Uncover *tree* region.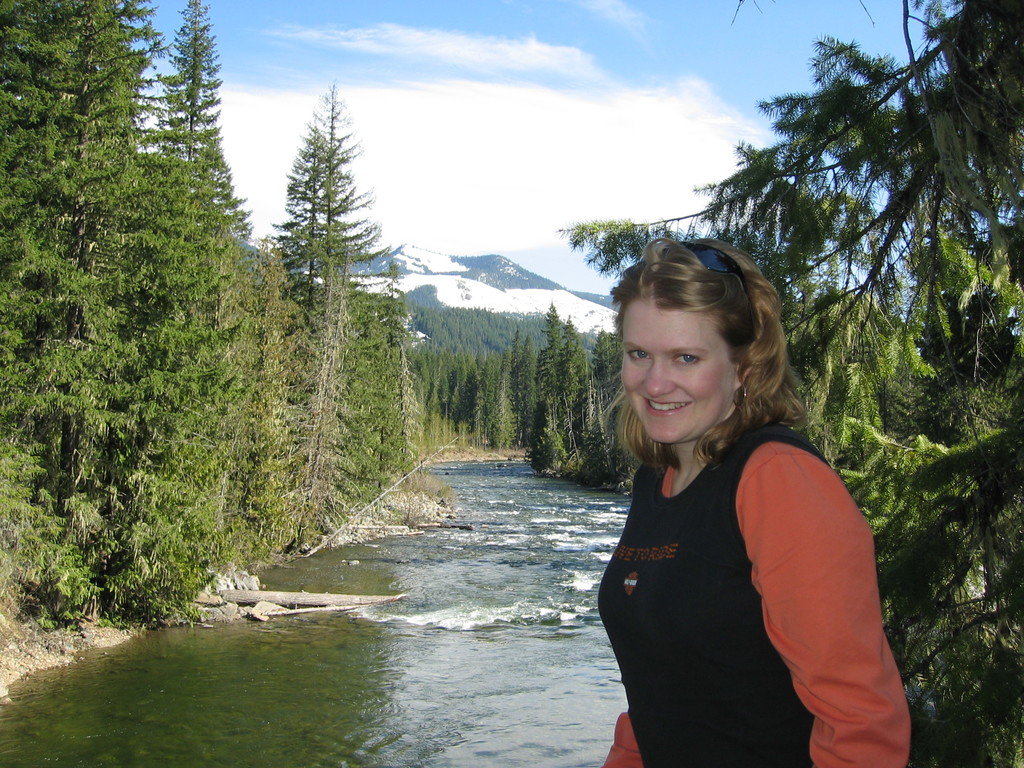
Uncovered: <region>233, 85, 392, 566</region>.
